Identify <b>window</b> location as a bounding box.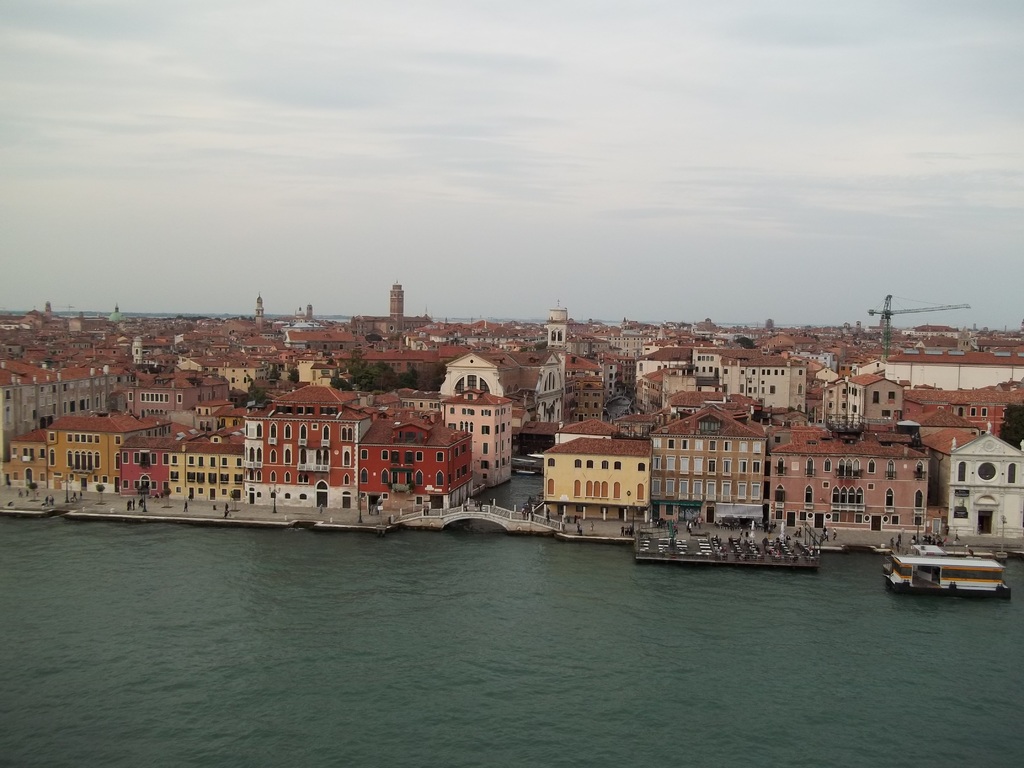
box(975, 461, 996, 483).
